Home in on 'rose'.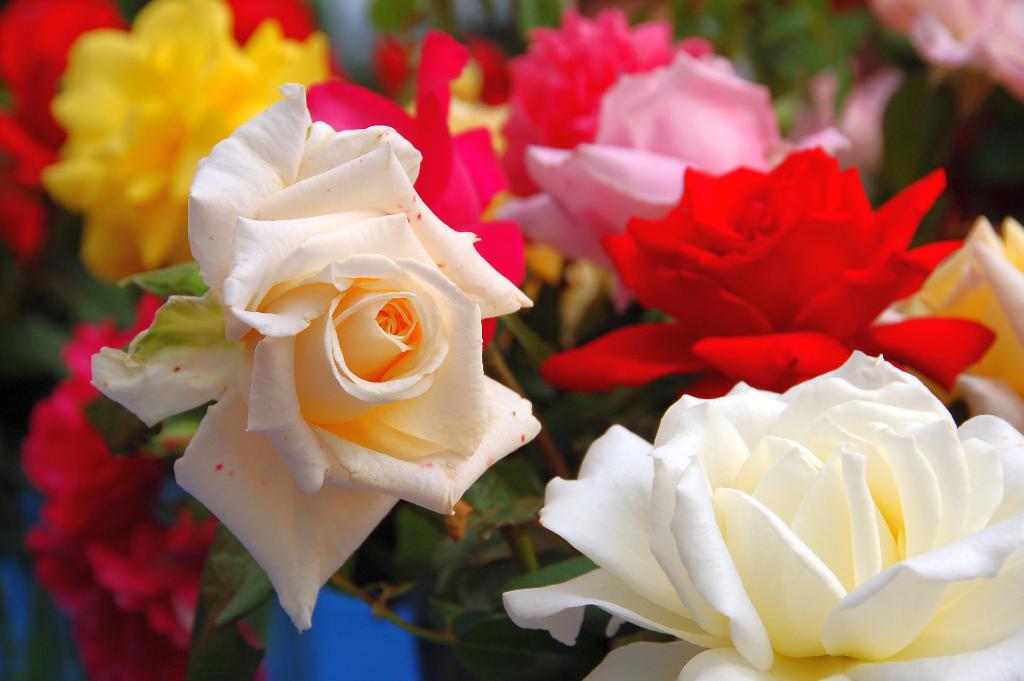
Homed in at {"x1": 536, "y1": 144, "x2": 1000, "y2": 400}.
